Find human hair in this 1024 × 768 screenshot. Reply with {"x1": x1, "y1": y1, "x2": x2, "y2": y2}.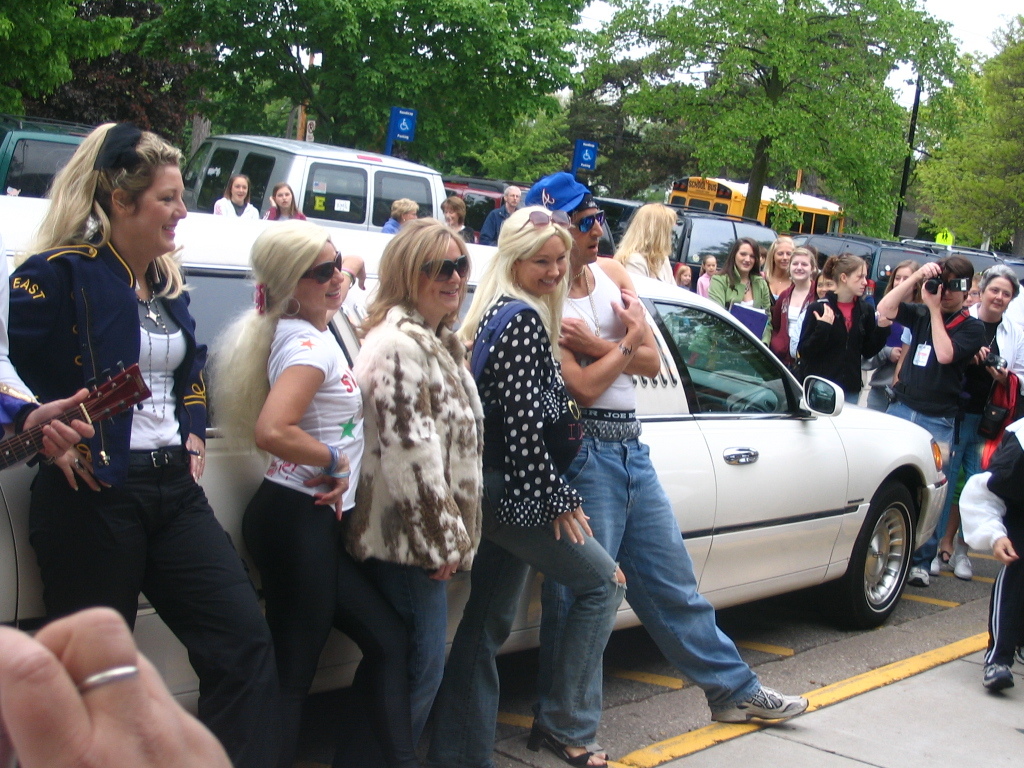
{"x1": 979, "y1": 262, "x2": 1018, "y2": 299}.
